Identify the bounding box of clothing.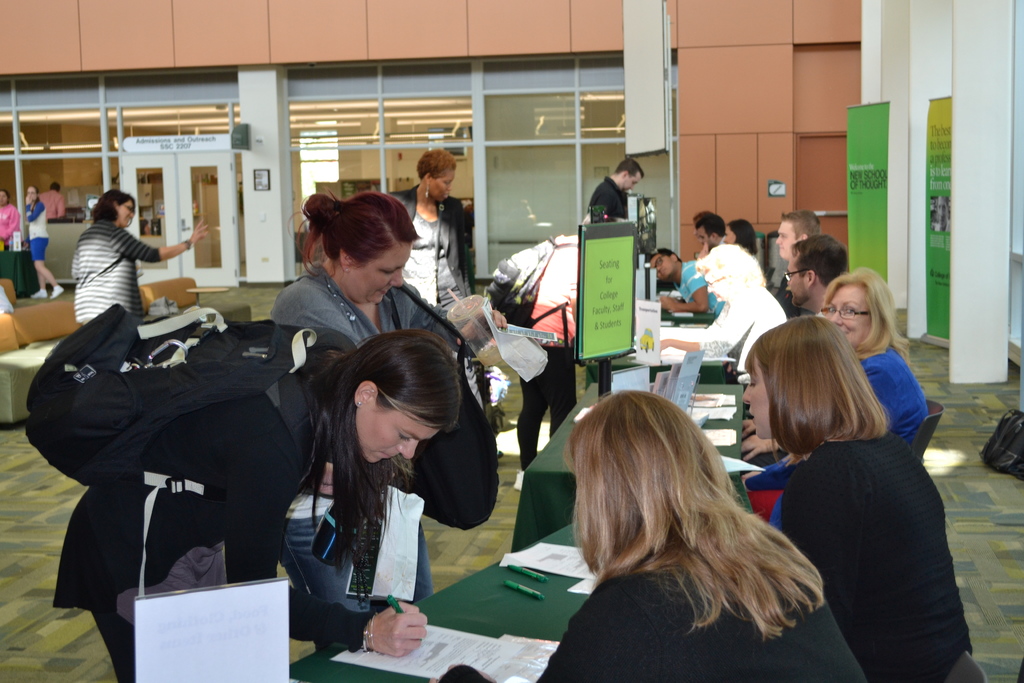
x1=274, y1=268, x2=455, y2=632.
